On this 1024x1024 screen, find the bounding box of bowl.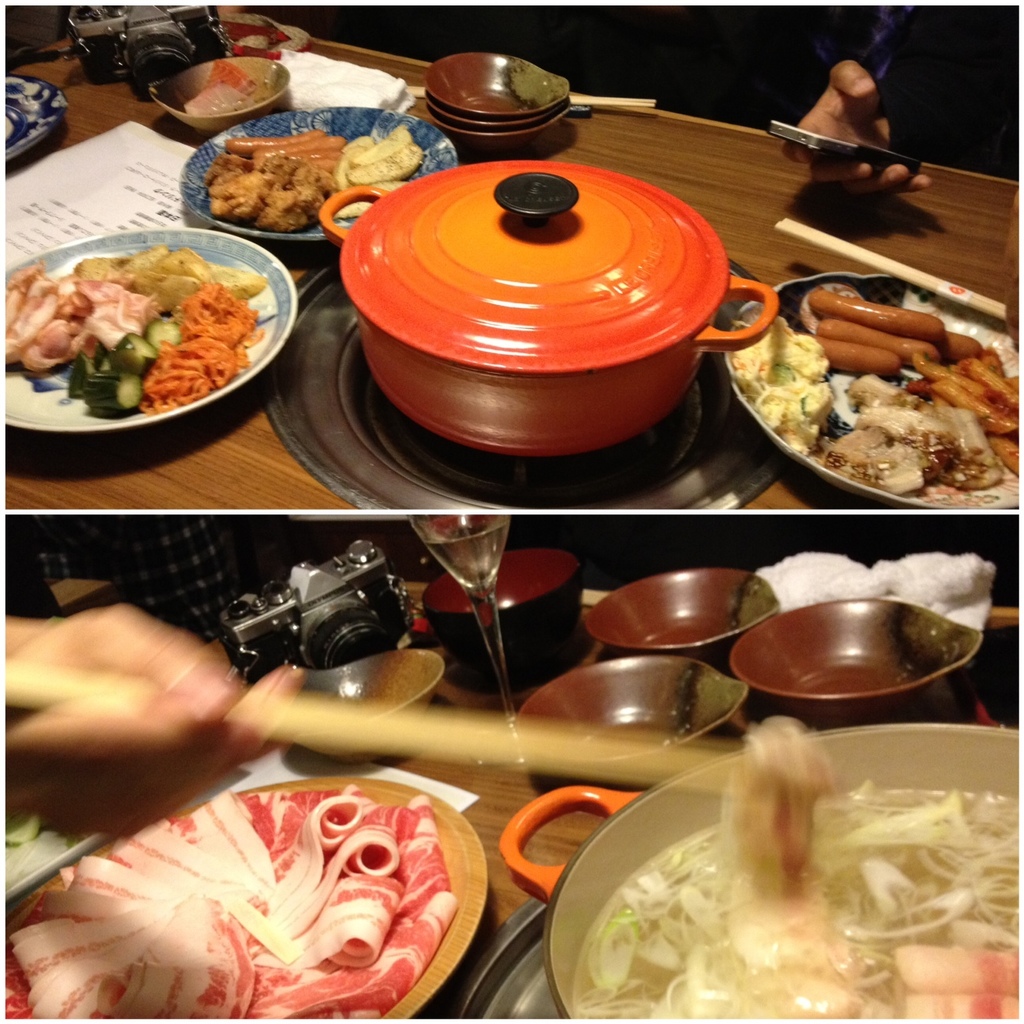
Bounding box: box=[420, 95, 566, 130].
